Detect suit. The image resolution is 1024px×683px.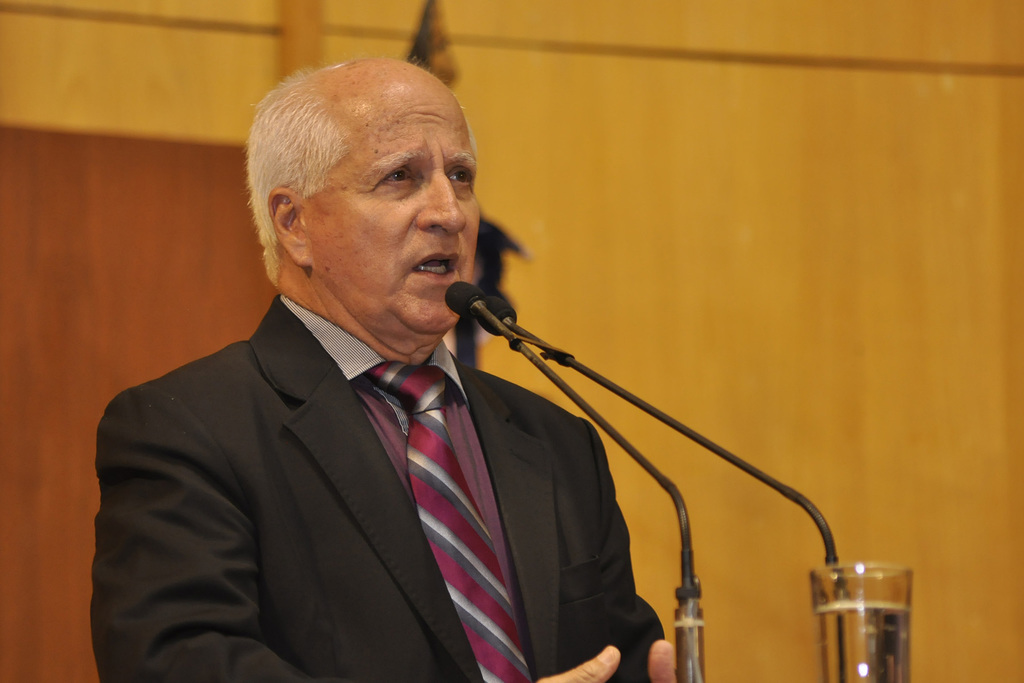
<bbox>97, 206, 659, 682</bbox>.
